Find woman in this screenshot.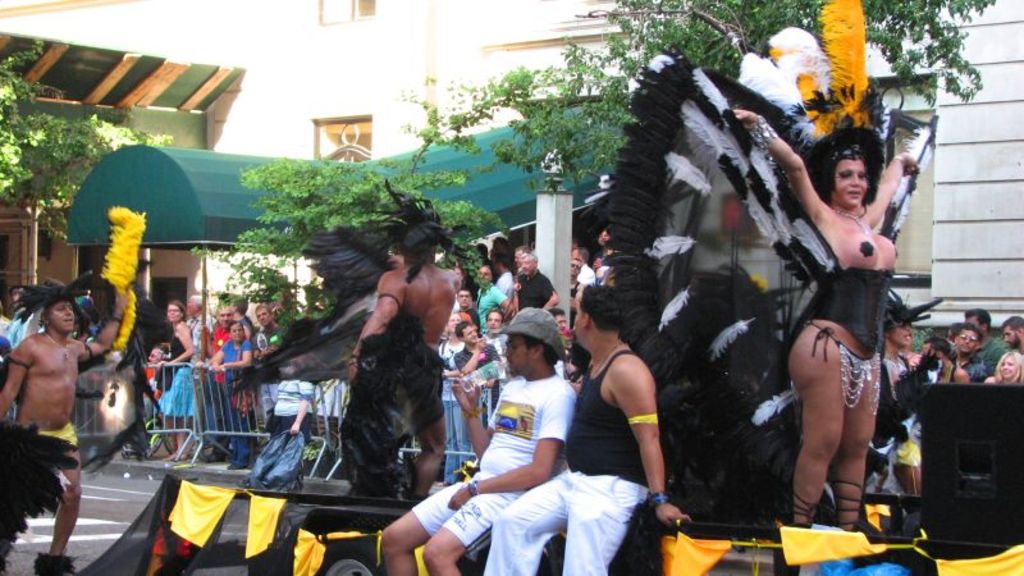
The bounding box for woman is BBox(986, 349, 1023, 393).
